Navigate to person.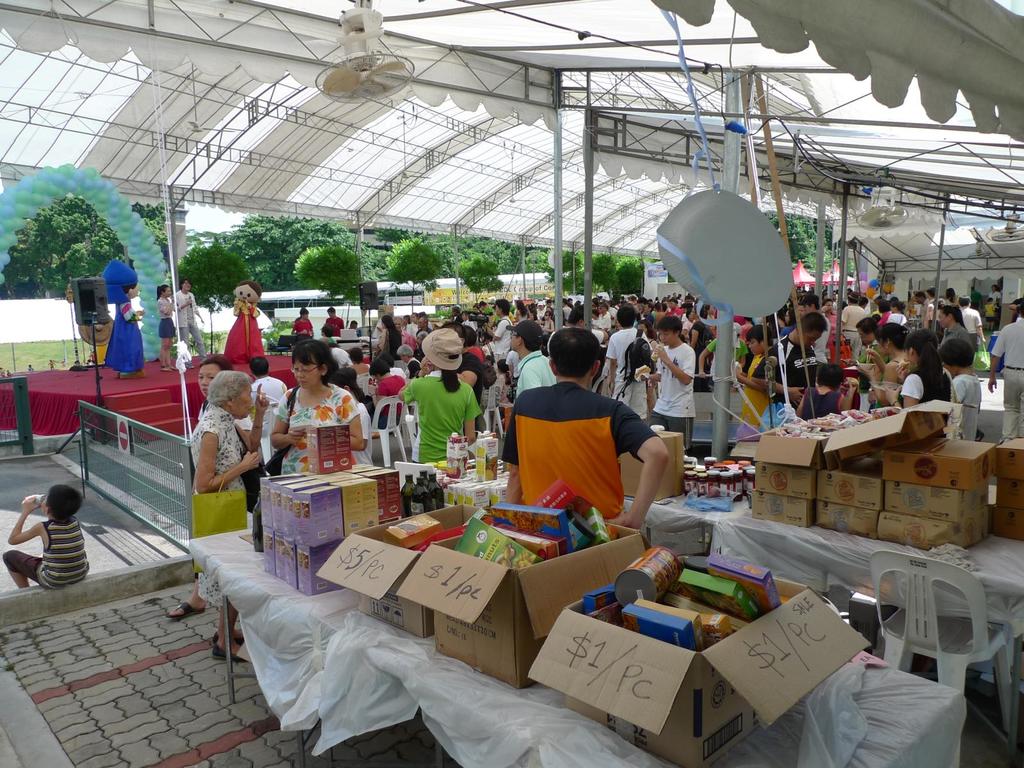
Navigation target: bbox(224, 286, 256, 368).
